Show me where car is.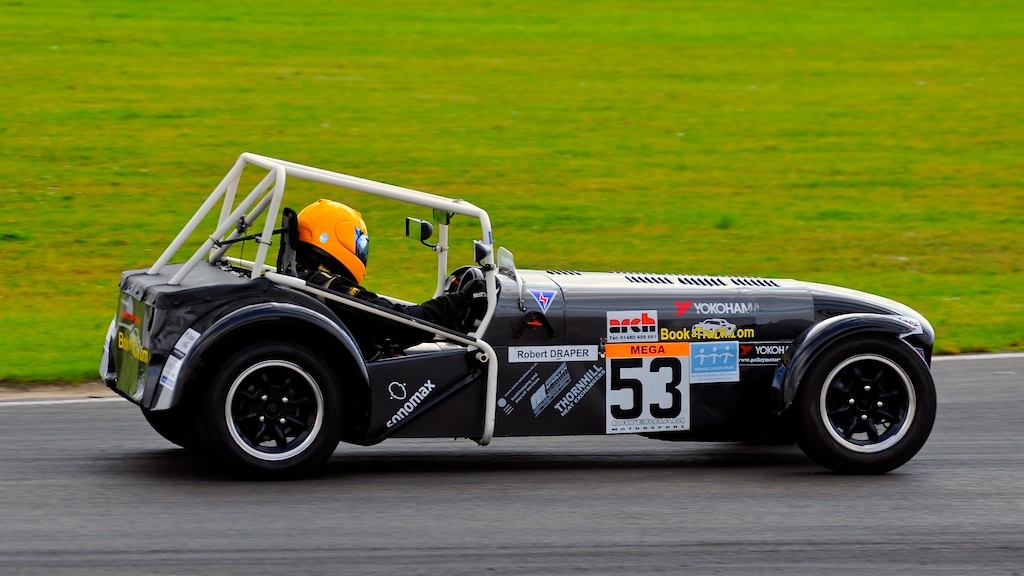
car is at box(99, 152, 937, 478).
